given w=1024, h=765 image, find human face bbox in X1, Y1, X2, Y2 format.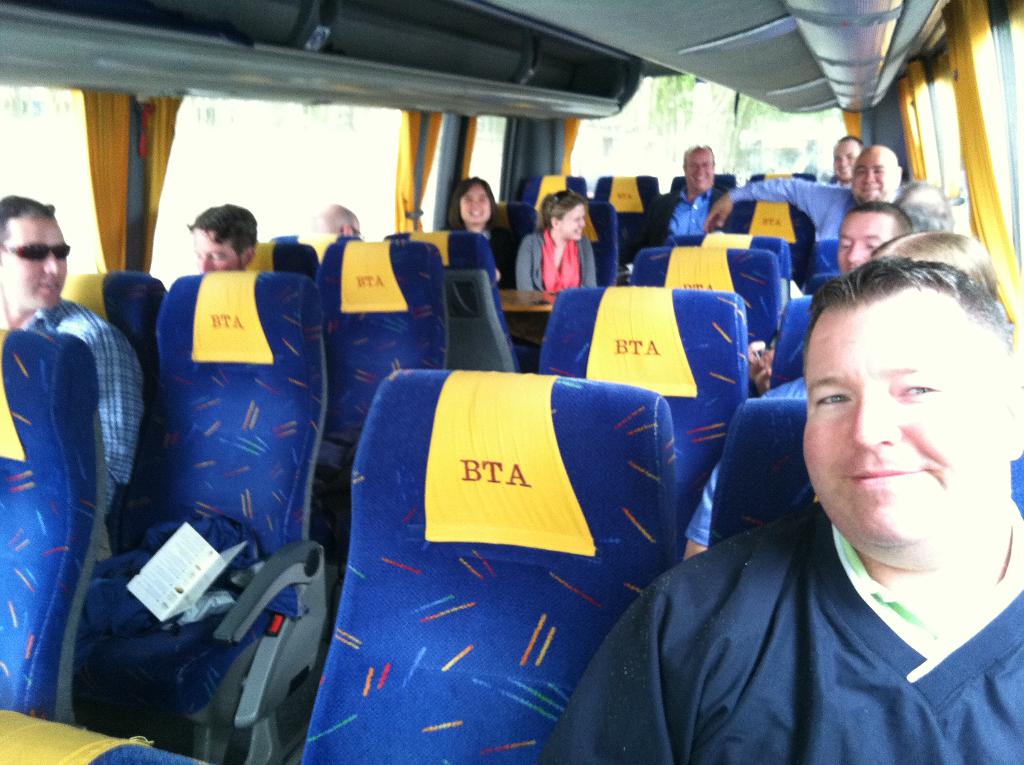
833, 140, 859, 184.
